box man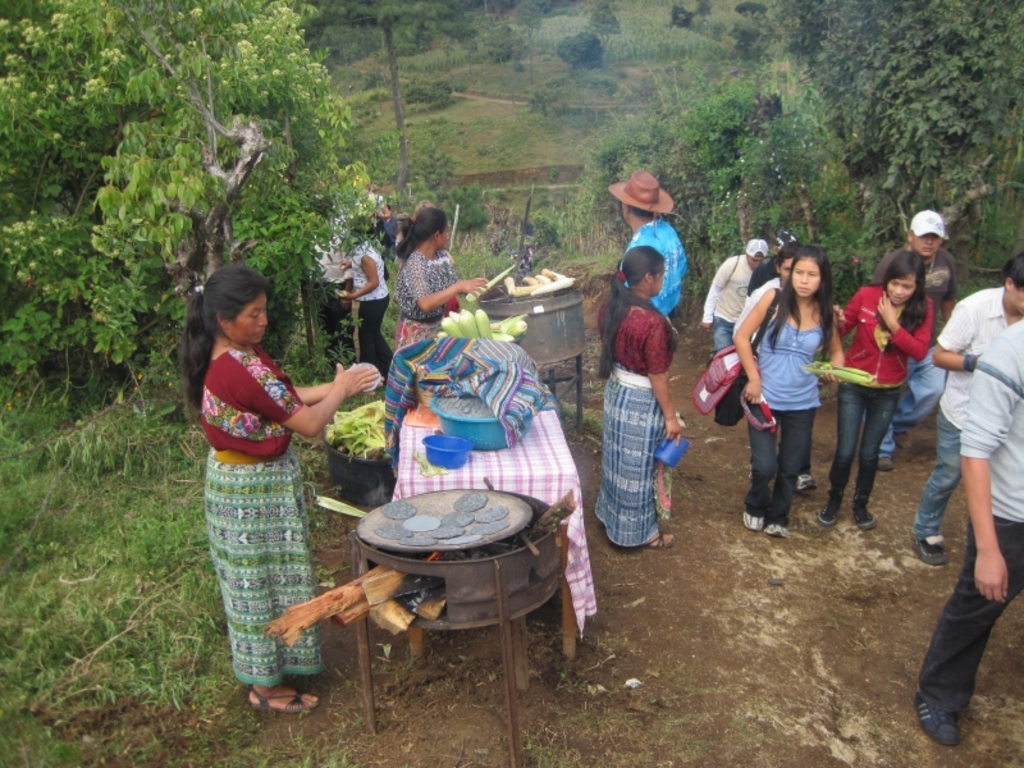
bbox=(888, 212, 951, 466)
